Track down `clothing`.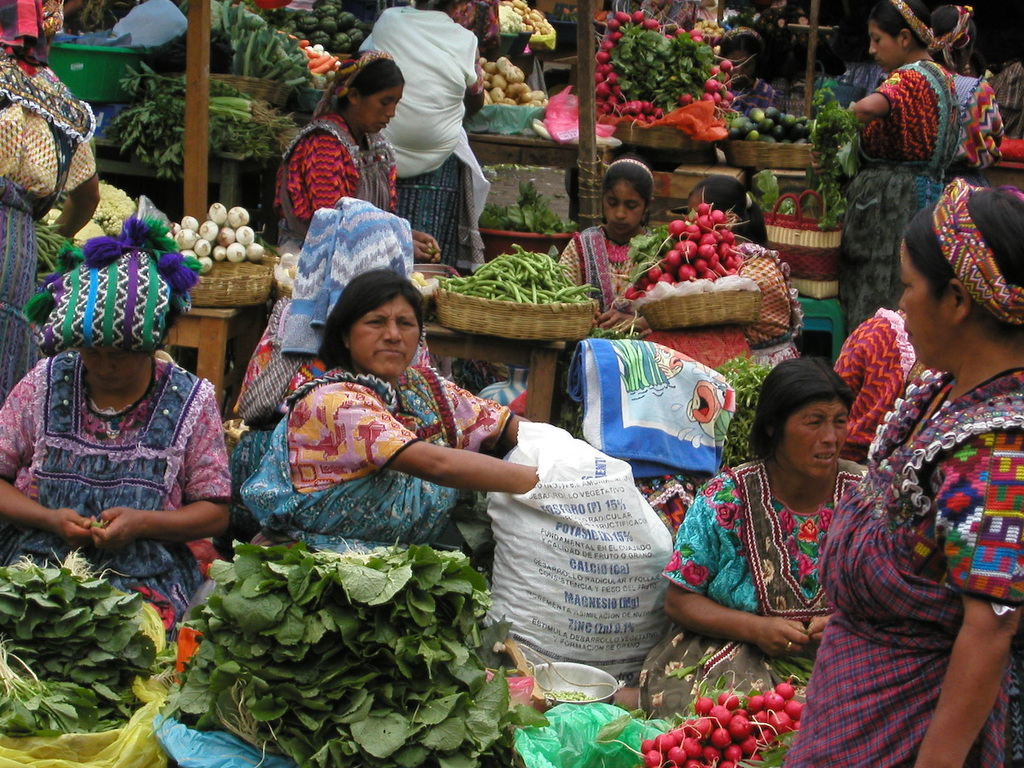
Tracked to <bbox>550, 216, 672, 411</bbox>.
